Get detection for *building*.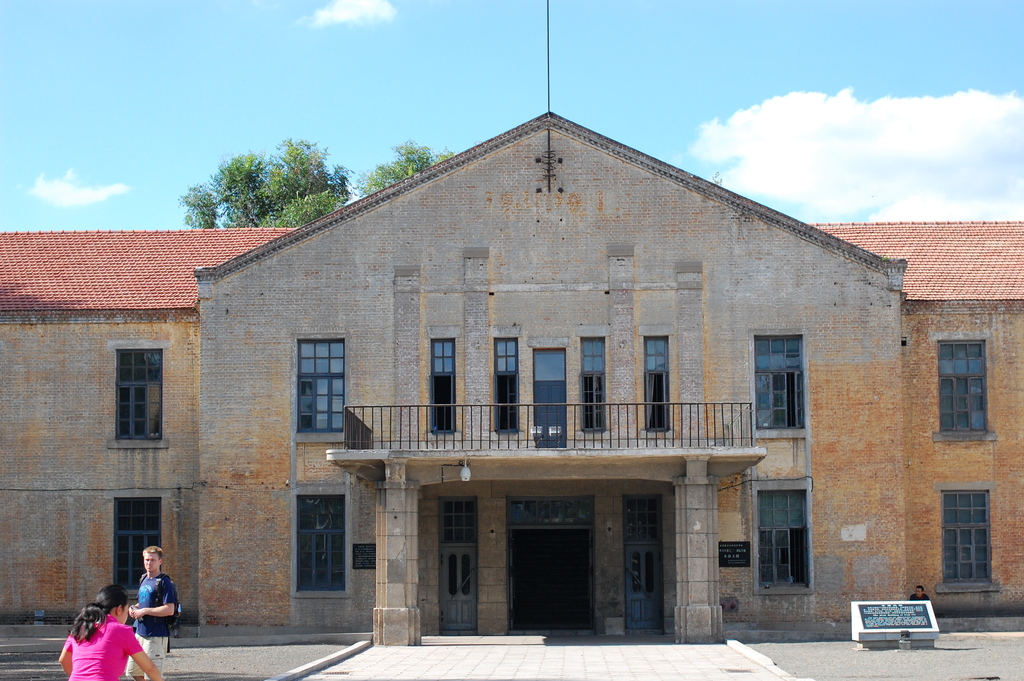
Detection: crop(0, 108, 1023, 643).
